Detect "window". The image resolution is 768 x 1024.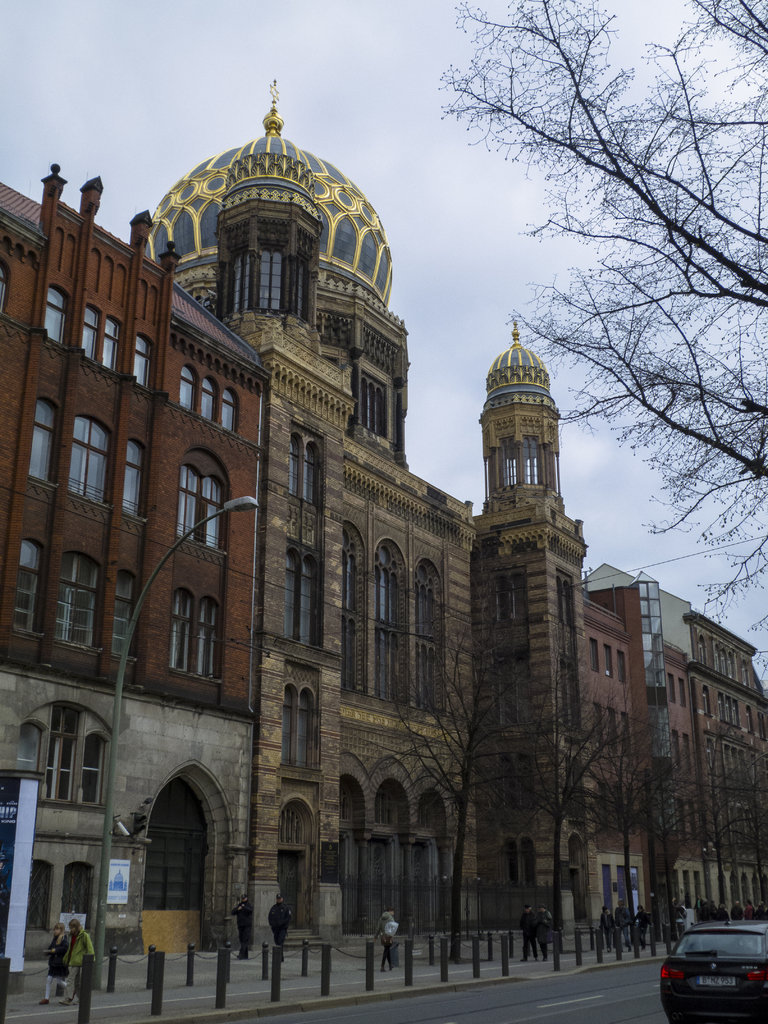
crop(67, 863, 90, 917).
